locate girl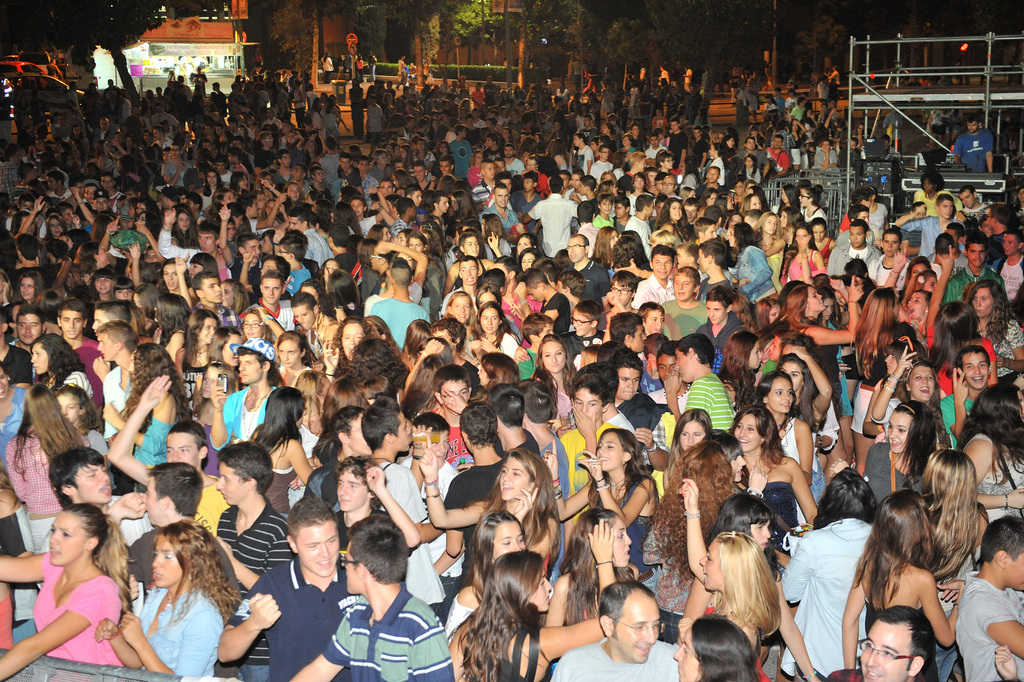
bbox=(546, 509, 639, 675)
